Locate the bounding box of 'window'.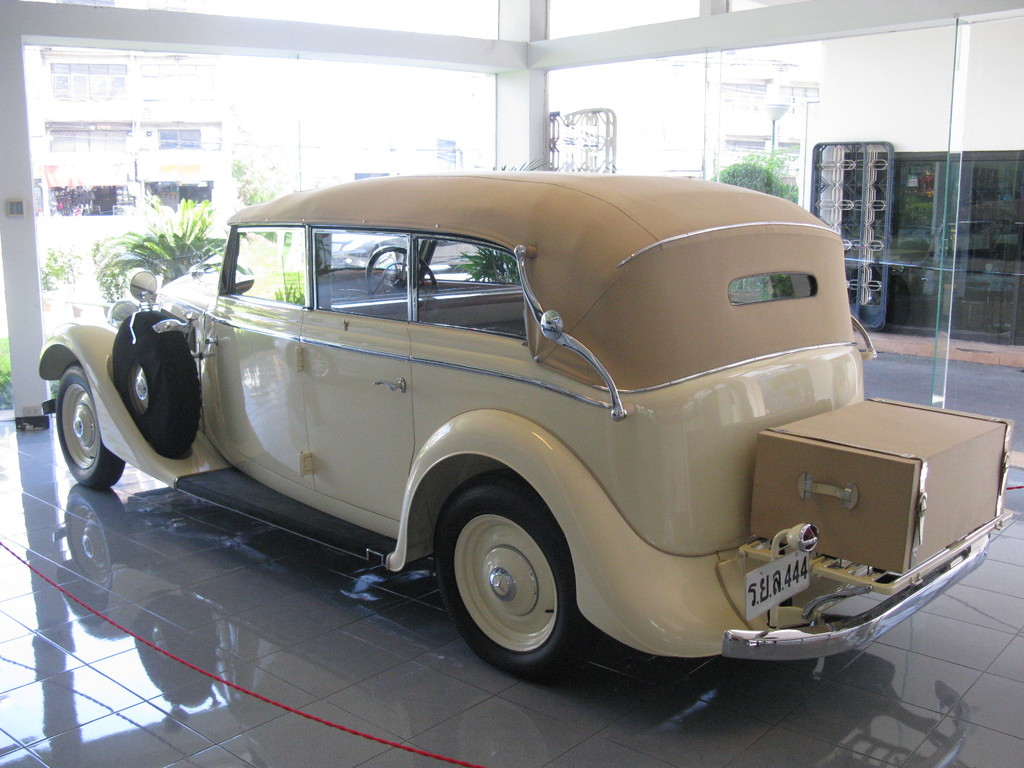
Bounding box: region(312, 228, 406, 321).
